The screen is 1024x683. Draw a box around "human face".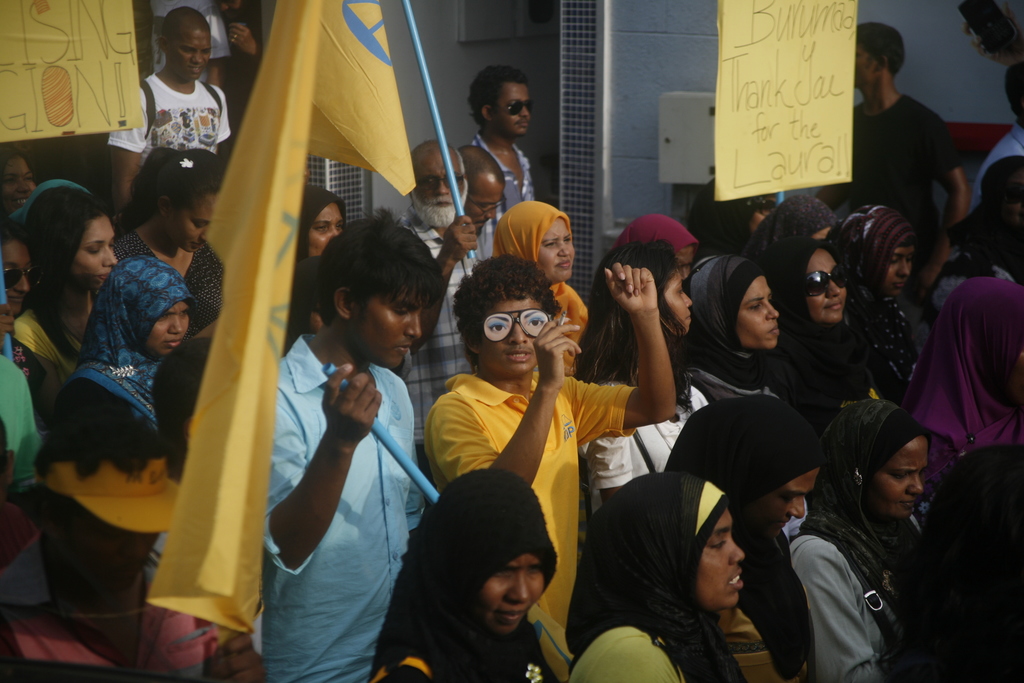
[x1=149, y1=304, x2=189, y2=356].
